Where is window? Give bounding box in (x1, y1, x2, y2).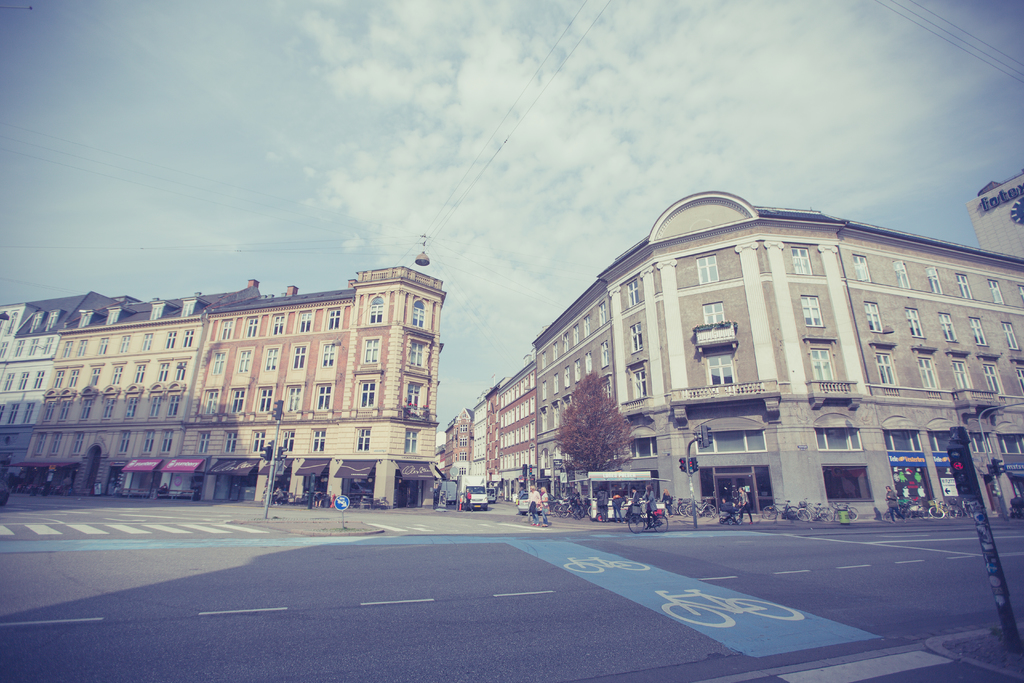
(179, 300, 195, 314).
